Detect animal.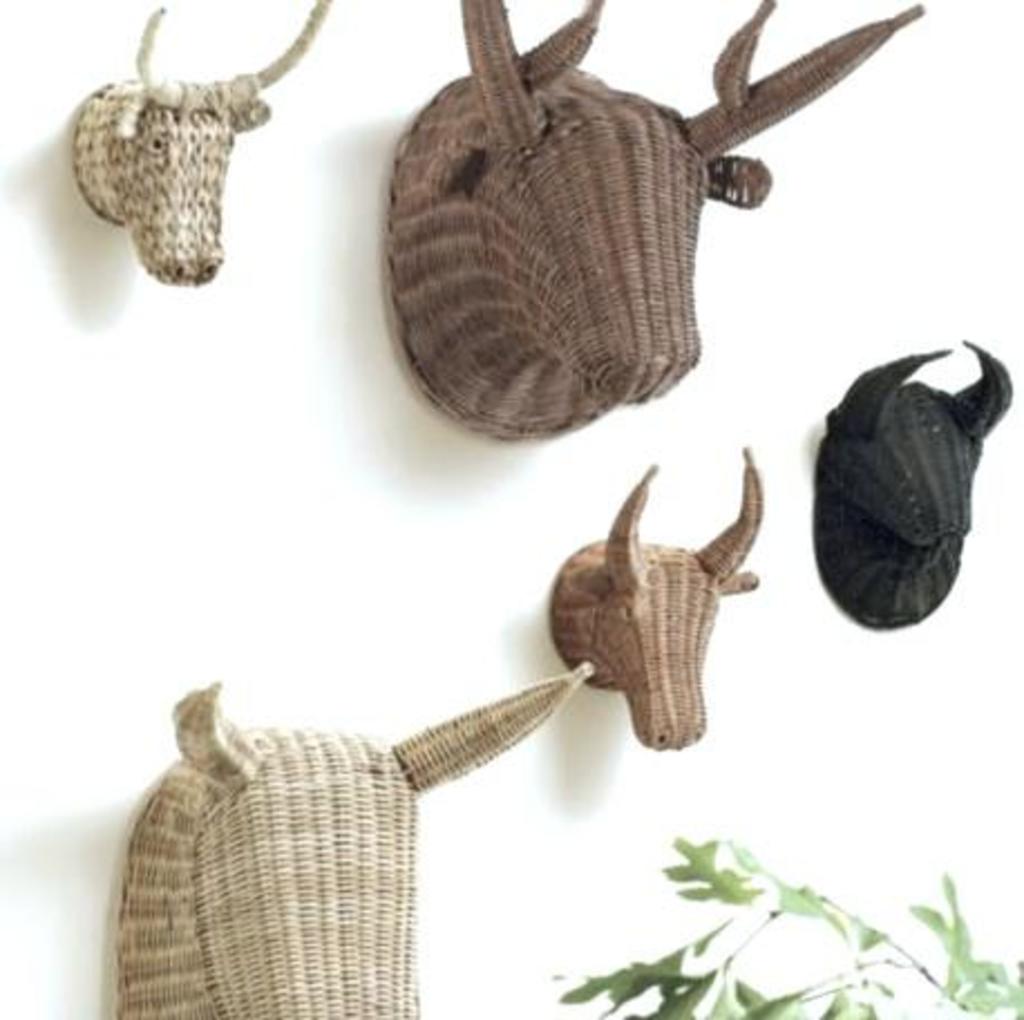
Detected at {"left": 60, "top": 0, "right": 344, "bottom": 295}.
